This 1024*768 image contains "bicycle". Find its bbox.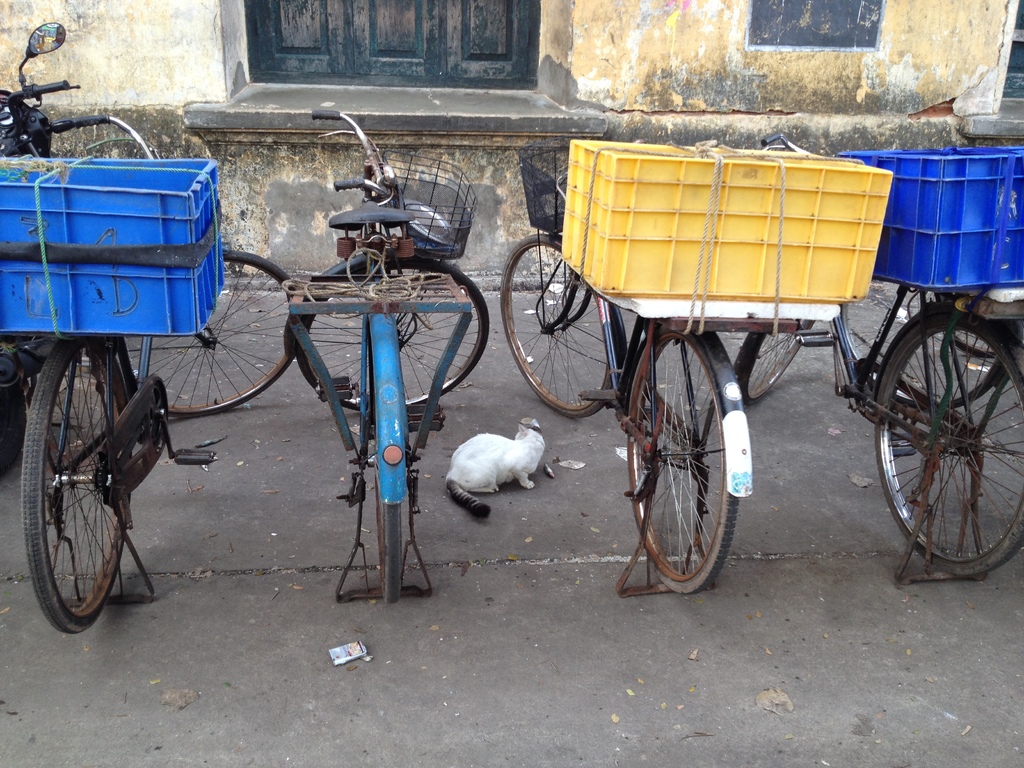
x1=15 y1=106 x2=303 y2=644.
